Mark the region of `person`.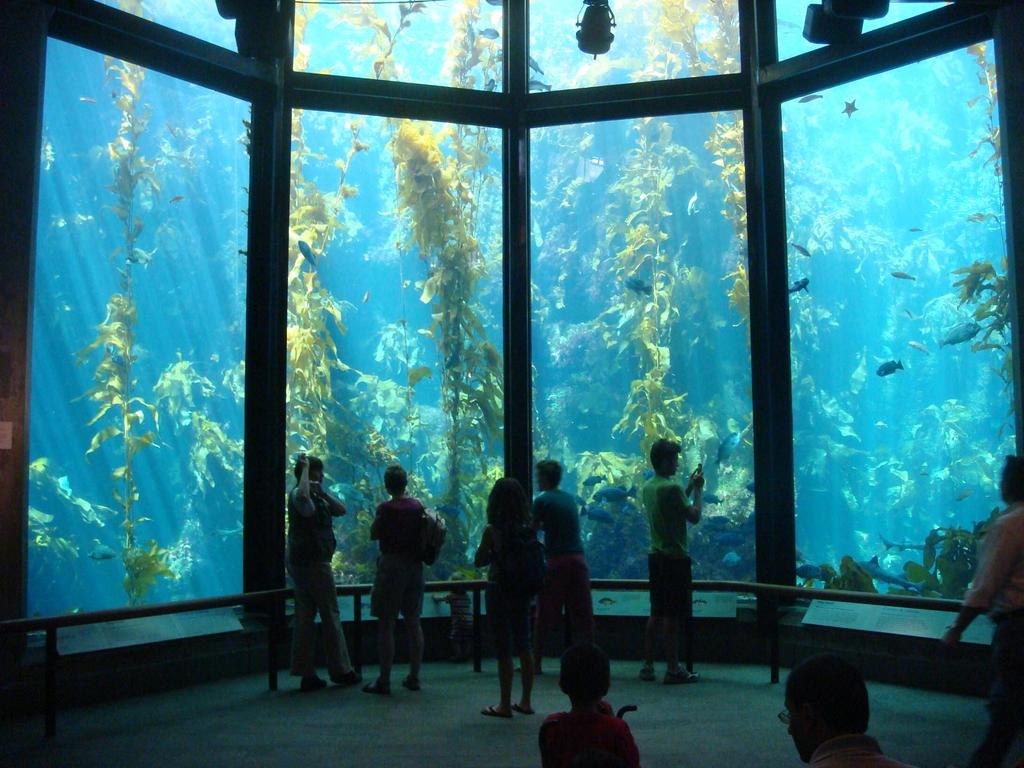
Region: <region>511, 458, 593, 682</region>.
